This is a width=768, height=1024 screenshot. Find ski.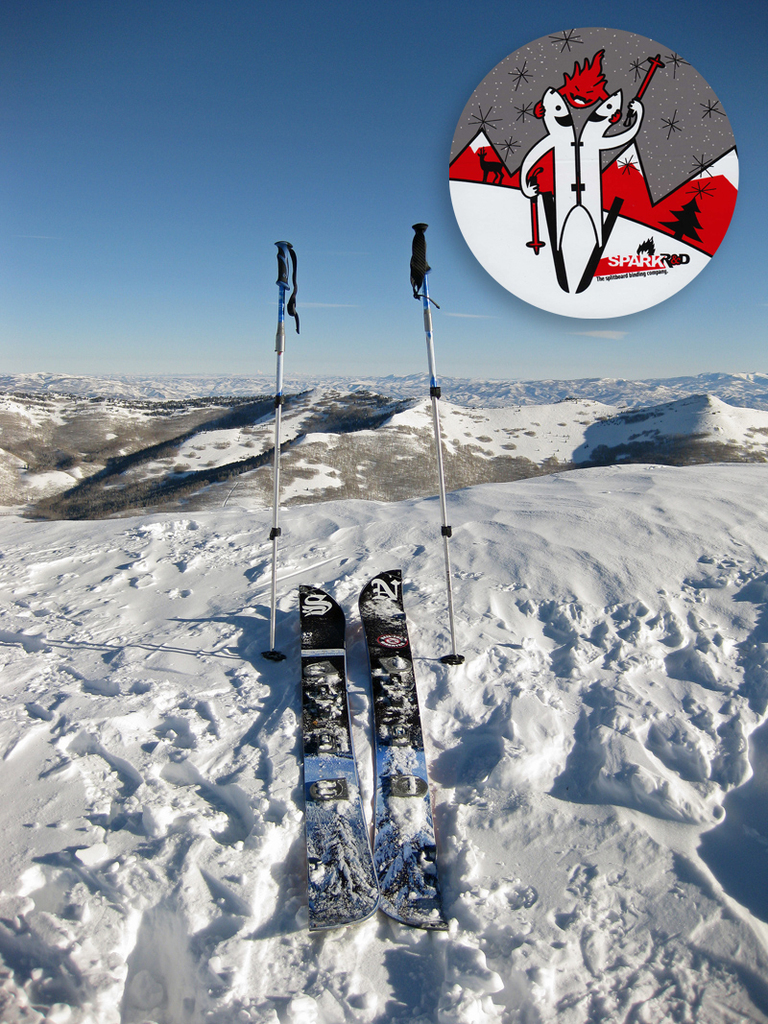
Bounding box: box(349, 563, 449, 928).
